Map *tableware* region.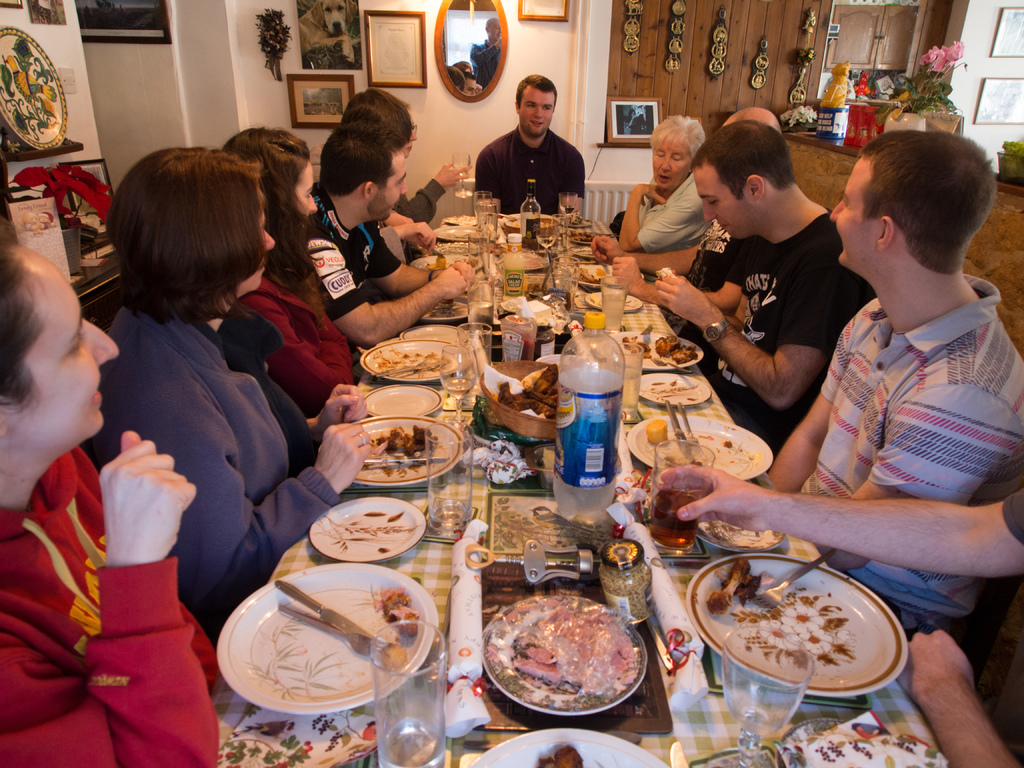
Mapped to [404,247,468,269].
